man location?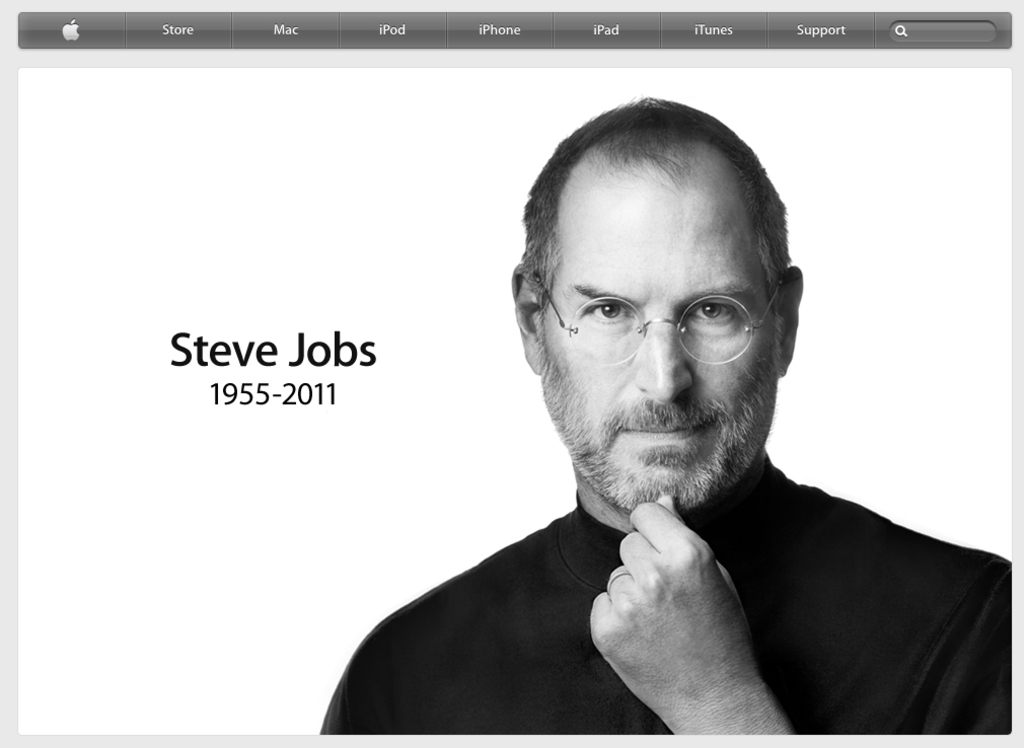
l=273, t=79, r=1005, b=720
